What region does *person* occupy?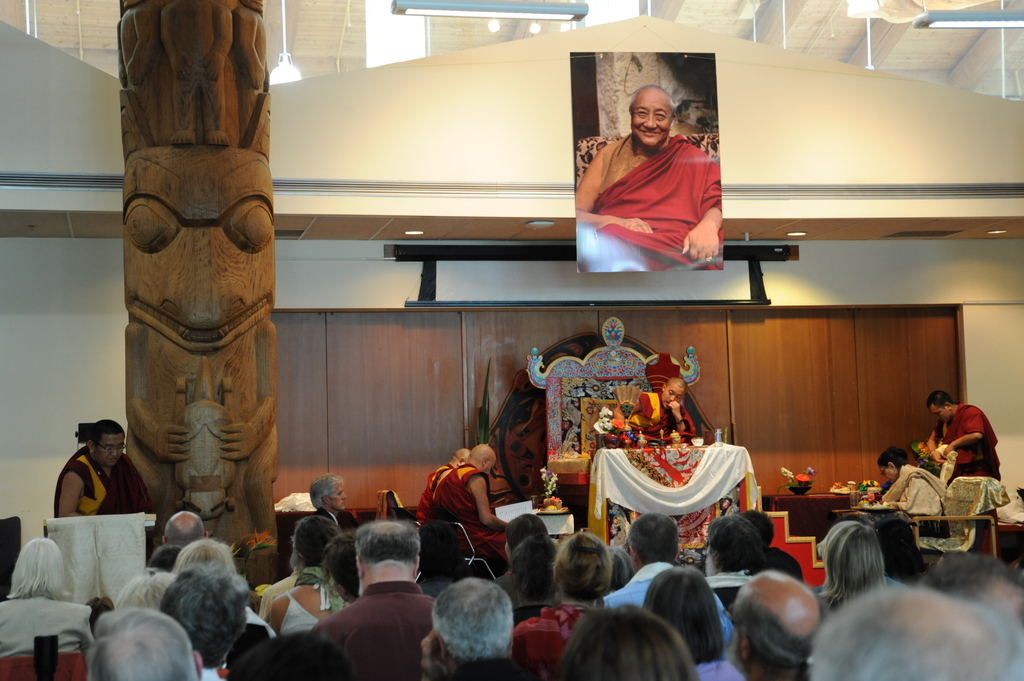
(309,476,351,519).
